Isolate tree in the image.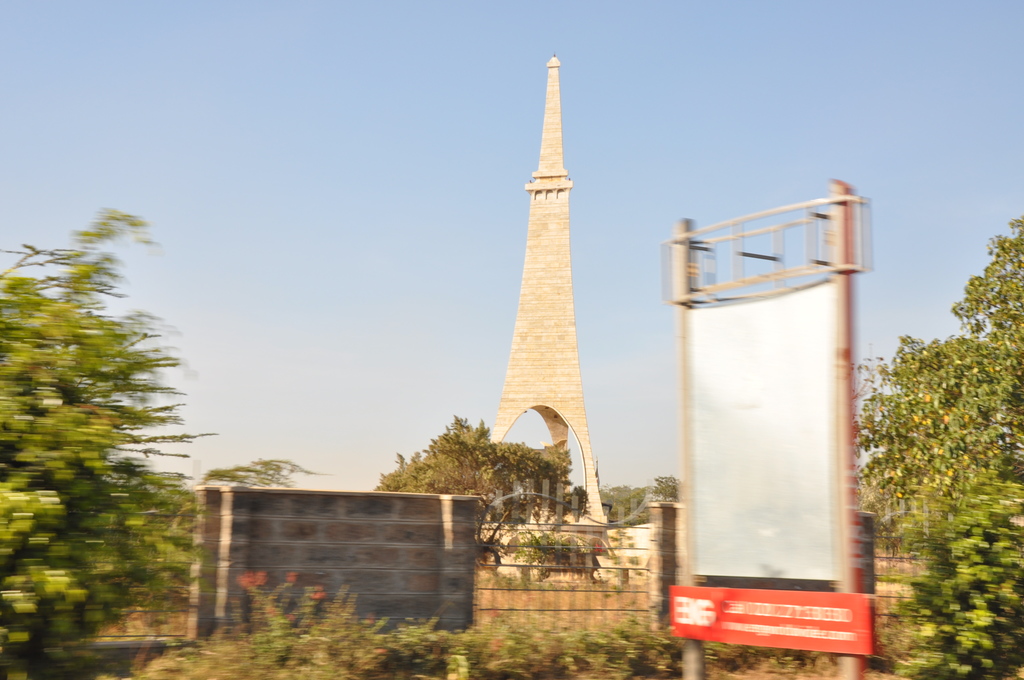
Isolated region: <bbox>852, 215, 1023, 555</bbox>.
